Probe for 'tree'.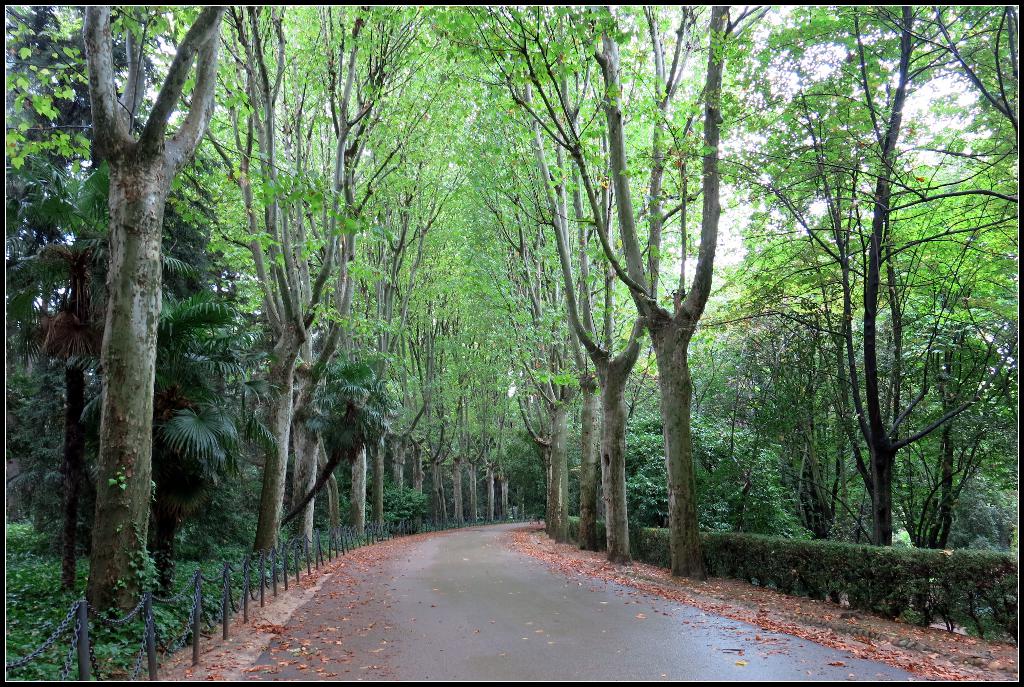
Probe result: left=481, top=3, right=656, bottom=552.
